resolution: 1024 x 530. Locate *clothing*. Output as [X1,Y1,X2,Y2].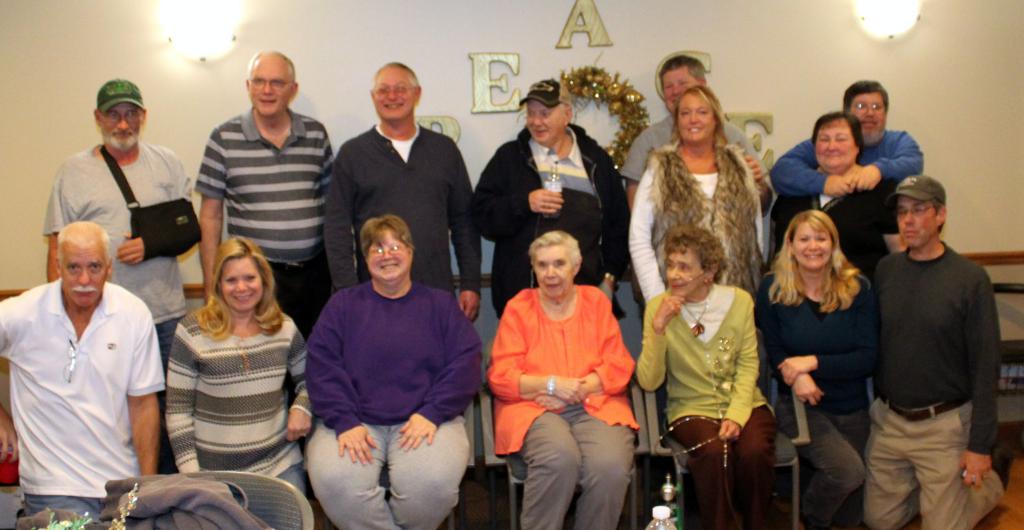
[764,129,929,185].
